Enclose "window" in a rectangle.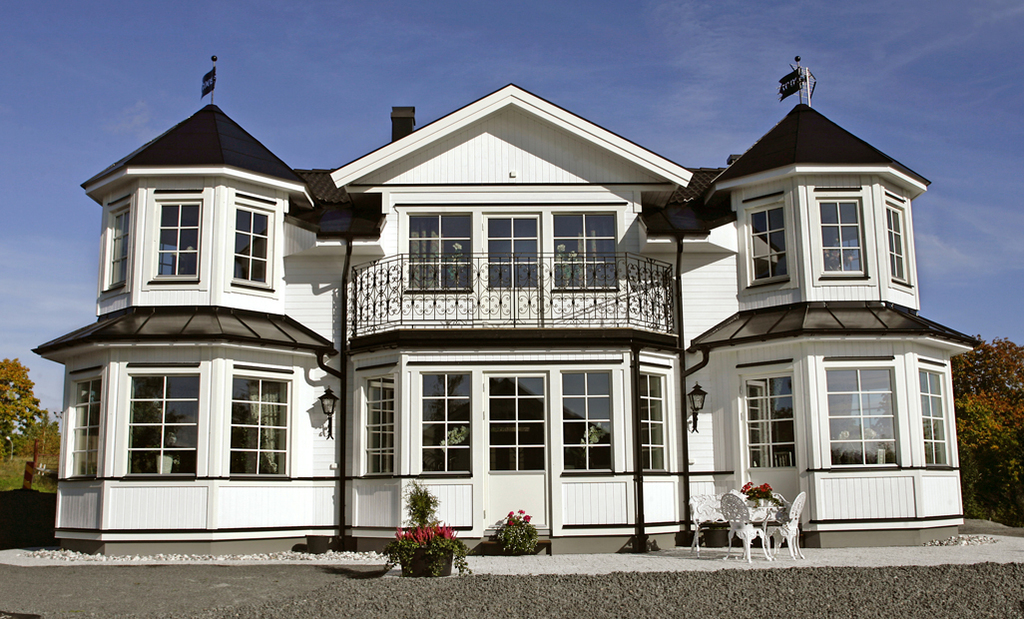
bbox(887, 202, 905, 280).
